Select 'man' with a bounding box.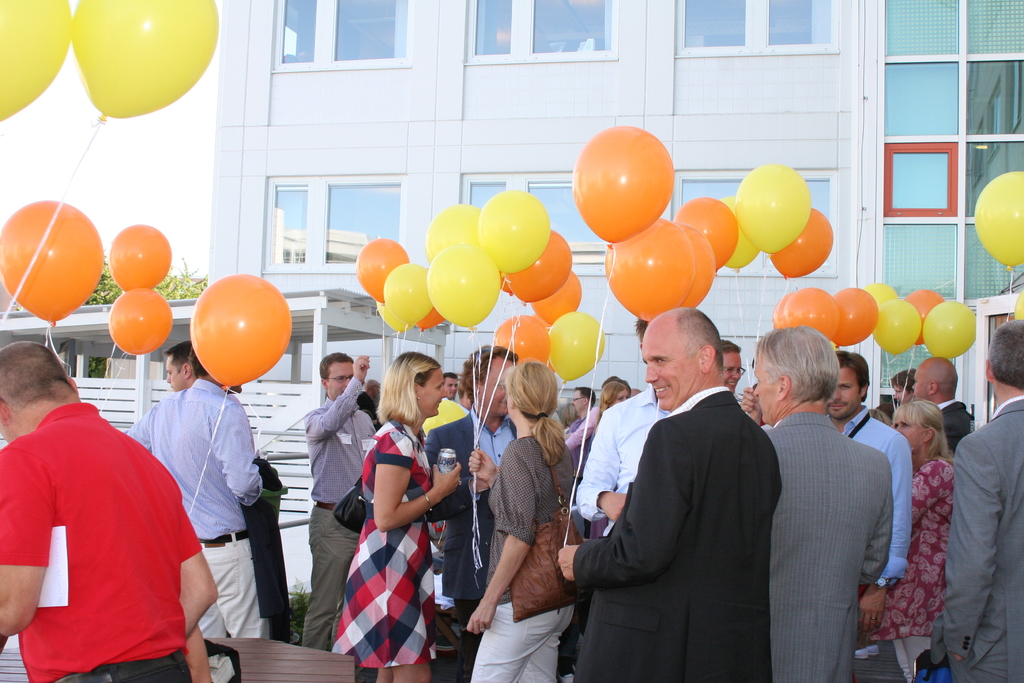
[557, 308, 780, 682].
